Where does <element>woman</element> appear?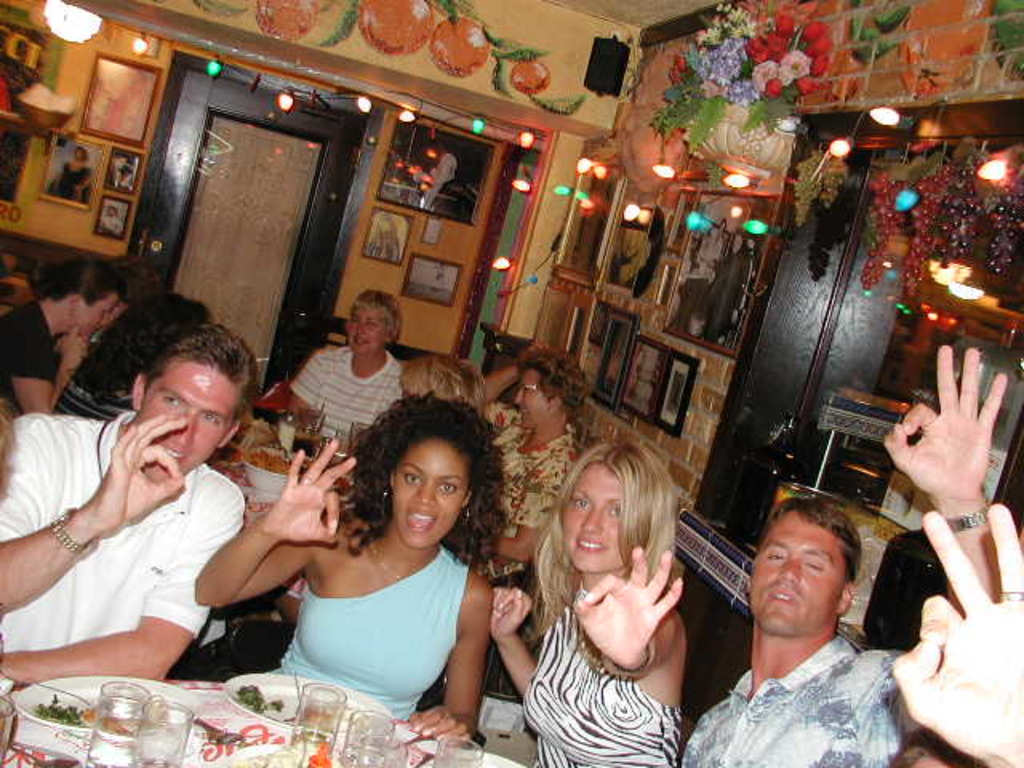
Appears at Rect(278, 283, 414, 448).
